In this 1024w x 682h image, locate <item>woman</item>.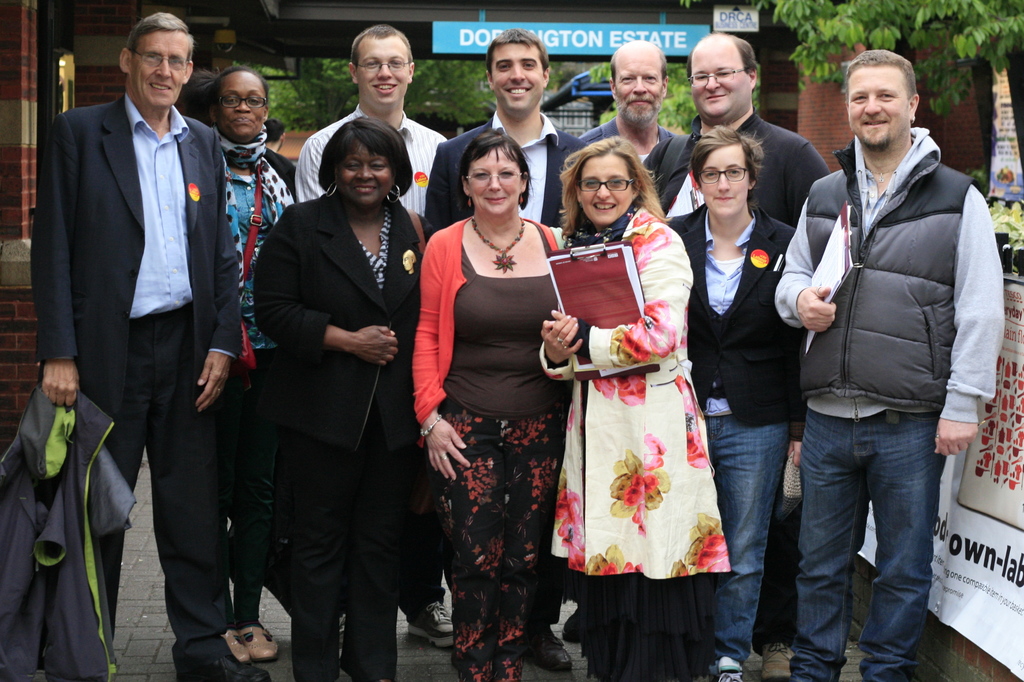
Bounding box: {"x1": 652, "y1": 125, "x2": 811, "y2": 681}.
